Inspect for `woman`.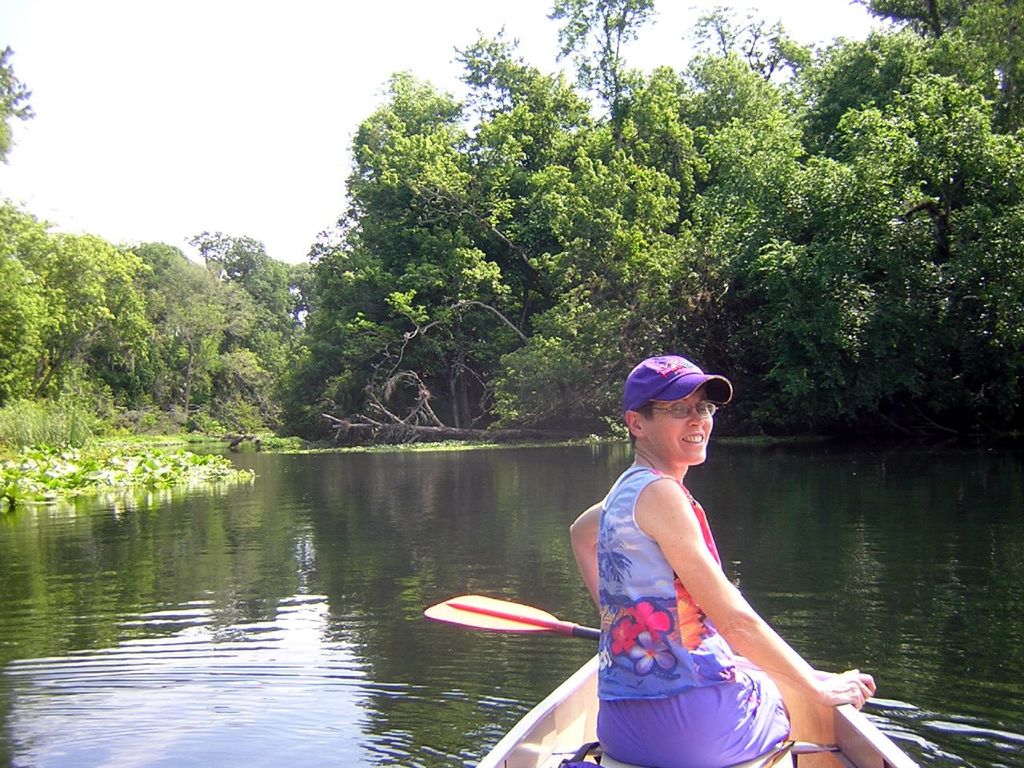
Inspection: pyautogui.locateOnScreen(606, 330, 907, 755).
